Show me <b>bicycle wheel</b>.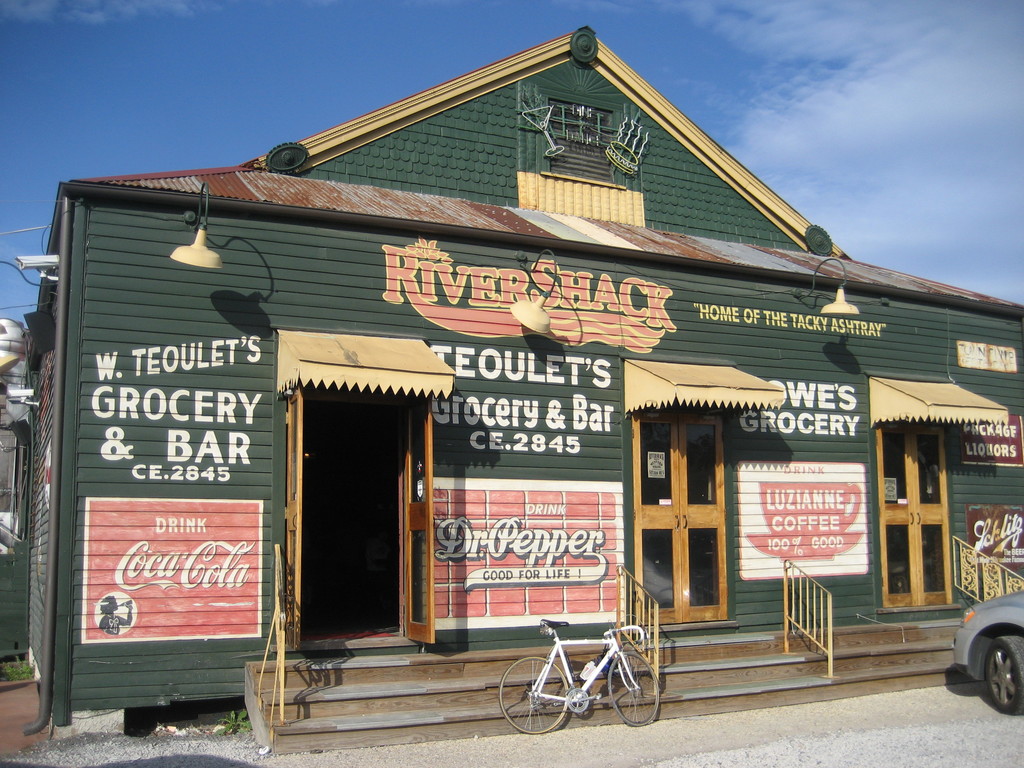
<b>bicycle wheel</b> is here: 600, 652, 658, 726.
